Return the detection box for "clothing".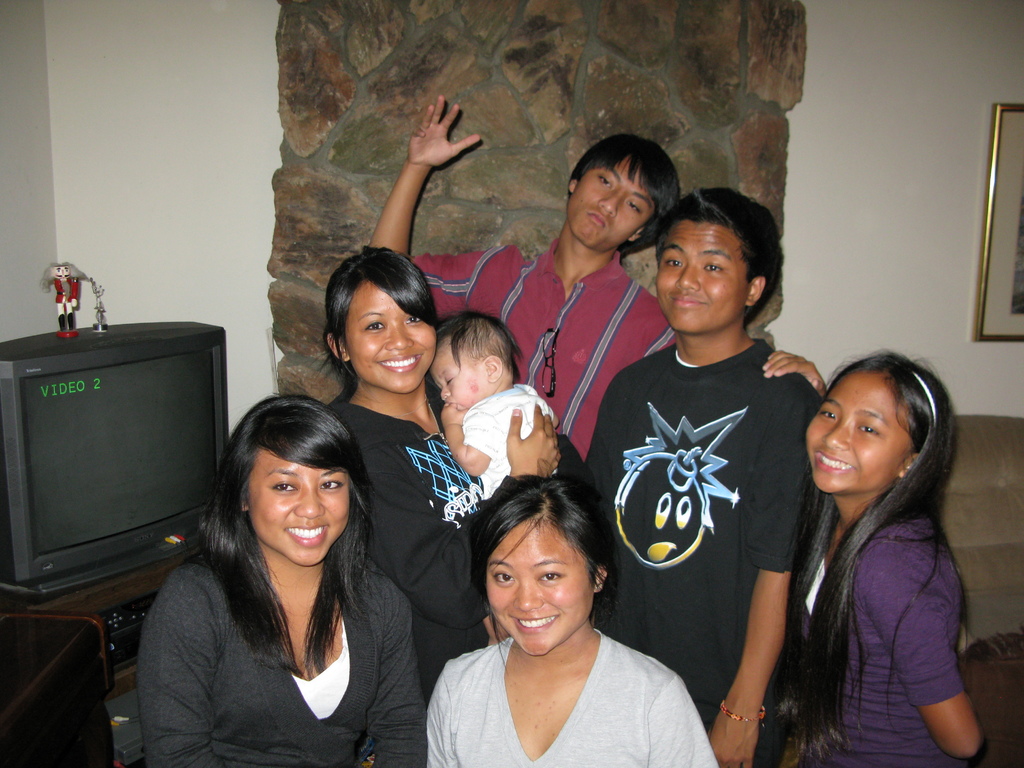
detection(134, 565, 425, 762).
